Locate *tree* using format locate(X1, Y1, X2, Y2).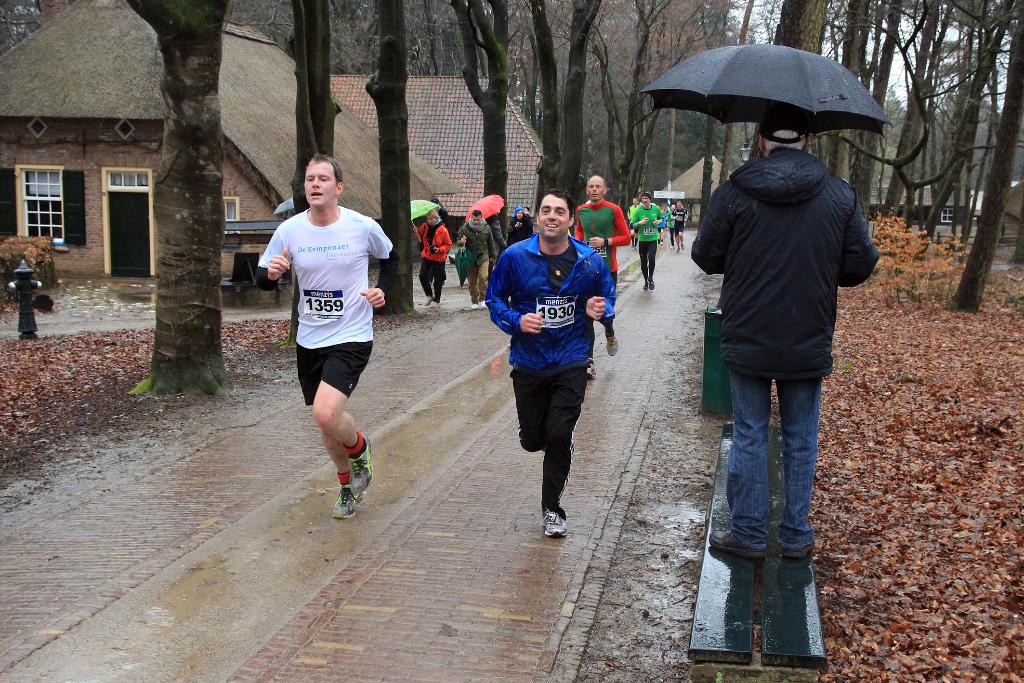
locate(749, 0, 826, 168).
